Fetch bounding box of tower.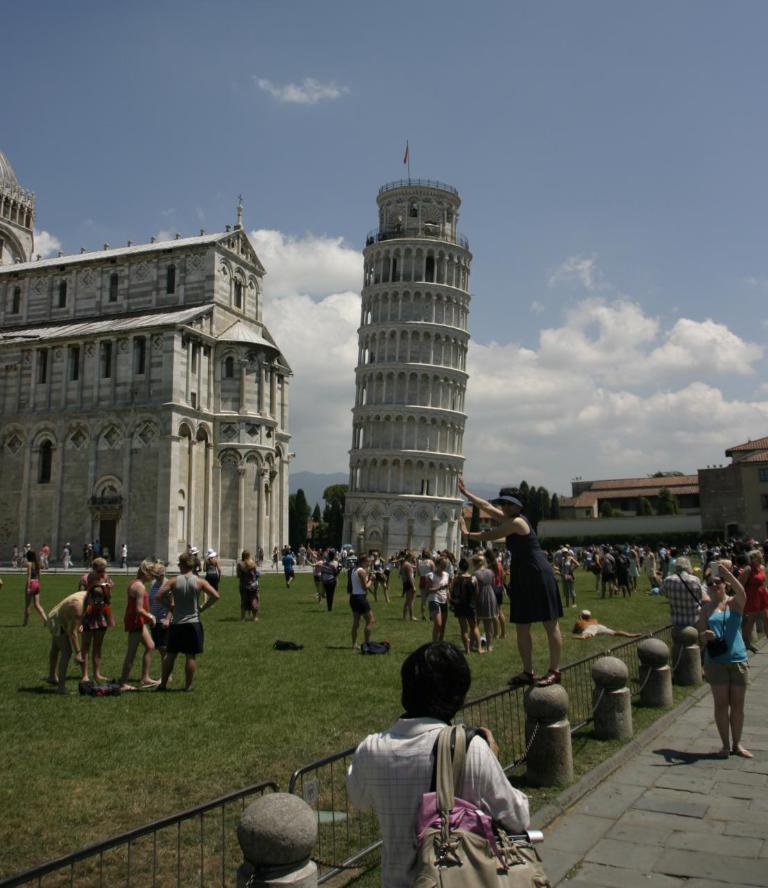
Bbox: Rect(311, 137, 478, 526).
